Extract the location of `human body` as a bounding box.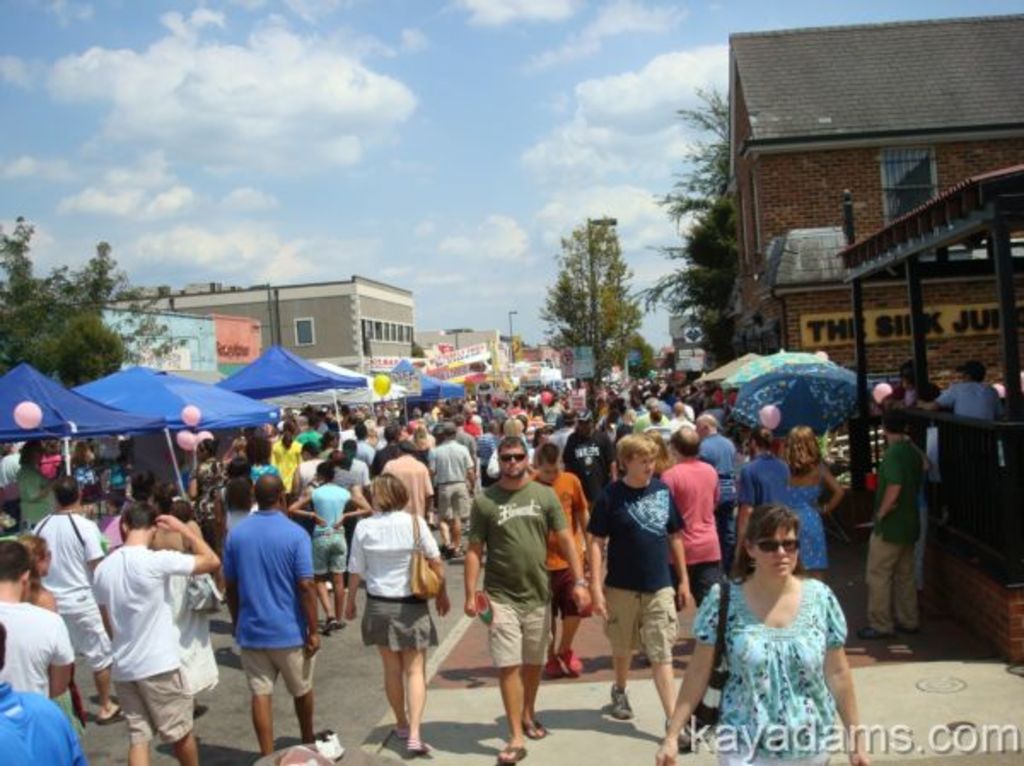
(853, 408, 930, 631).
